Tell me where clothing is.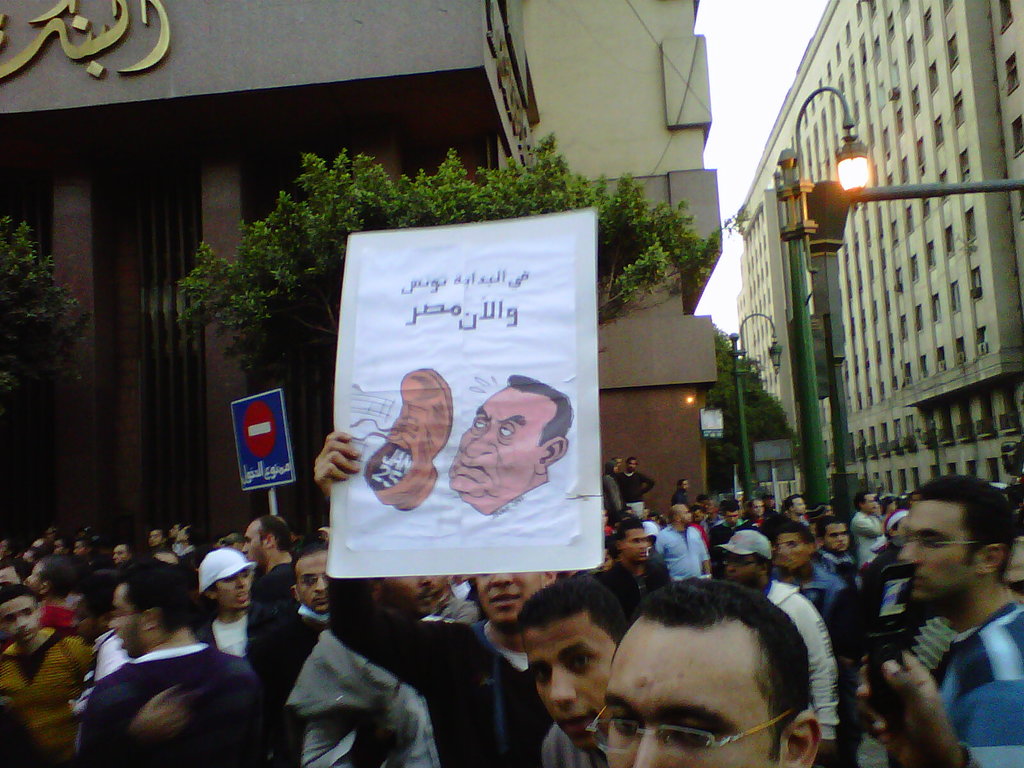
clothing is at 765, 576, 842, 740.
